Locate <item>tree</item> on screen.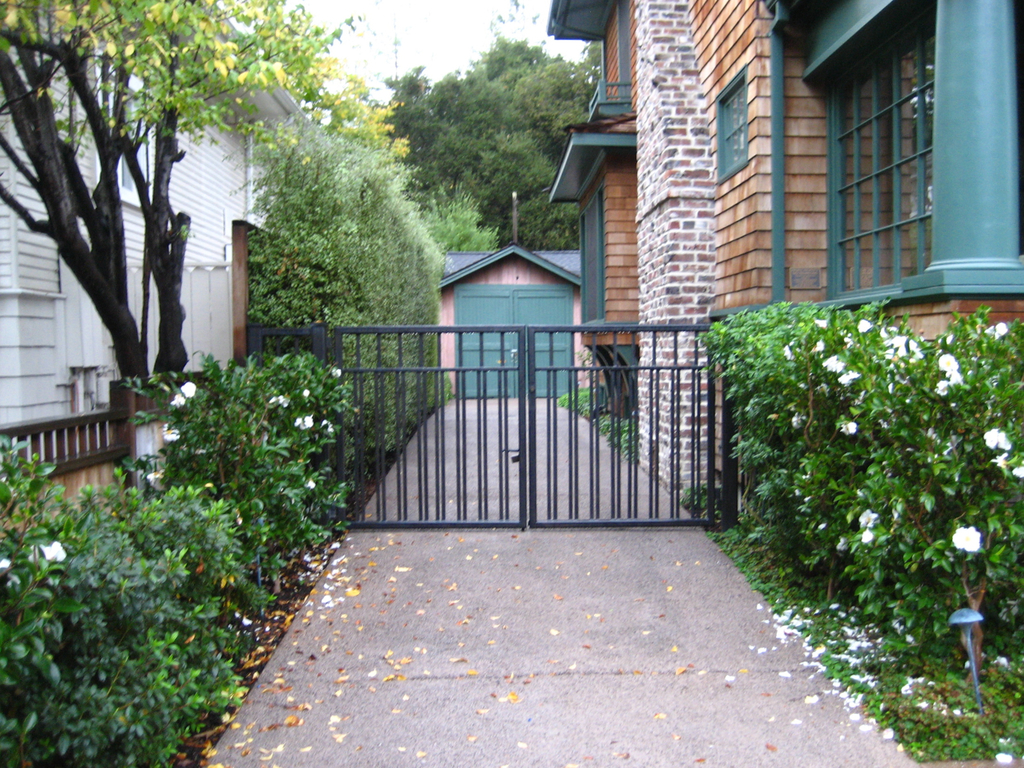
On screen at (212,108,492,457).
